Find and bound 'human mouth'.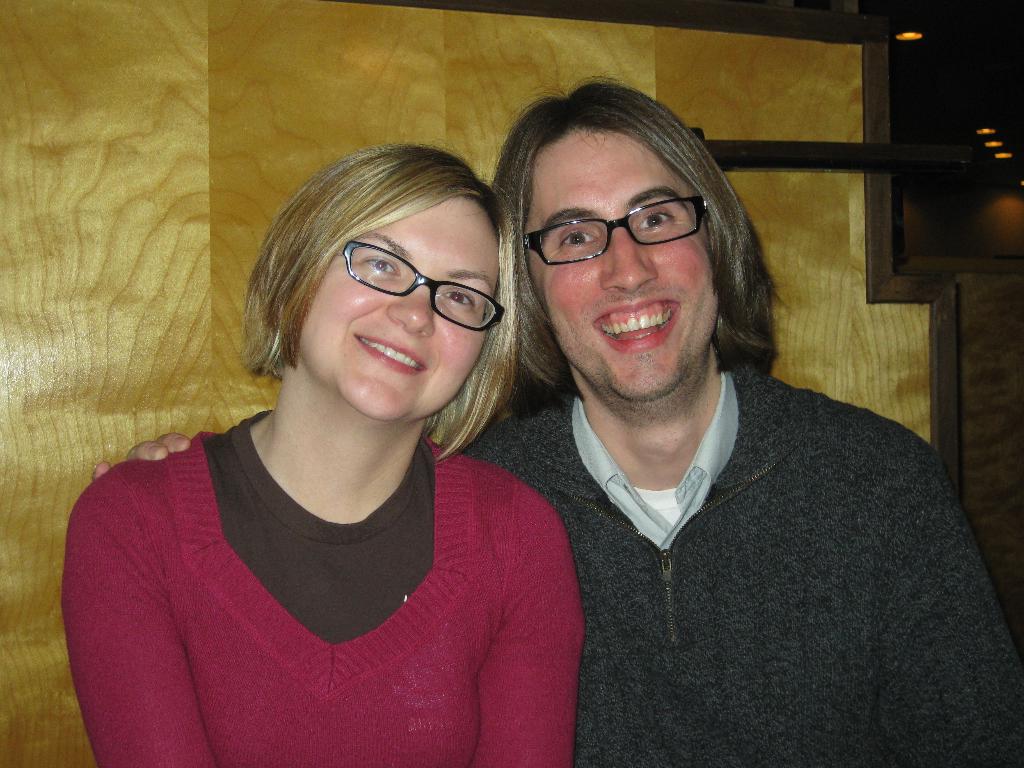
Bound: [left=591, top=303, right=681, bottom=350].
